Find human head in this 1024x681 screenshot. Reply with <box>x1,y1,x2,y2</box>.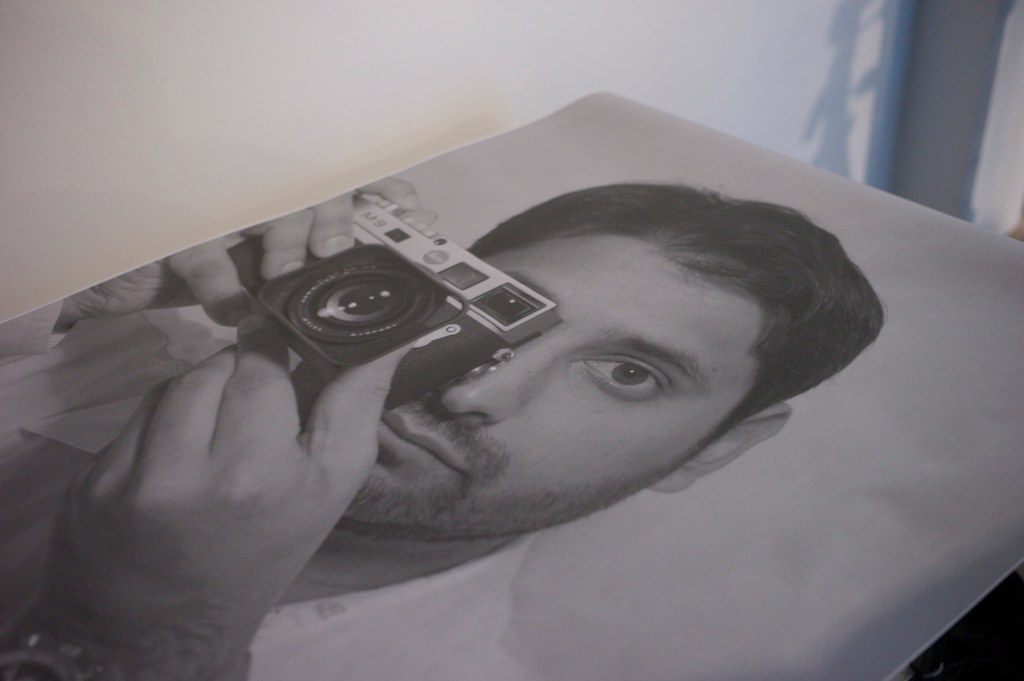
<box>401,186,804,541</box>.
